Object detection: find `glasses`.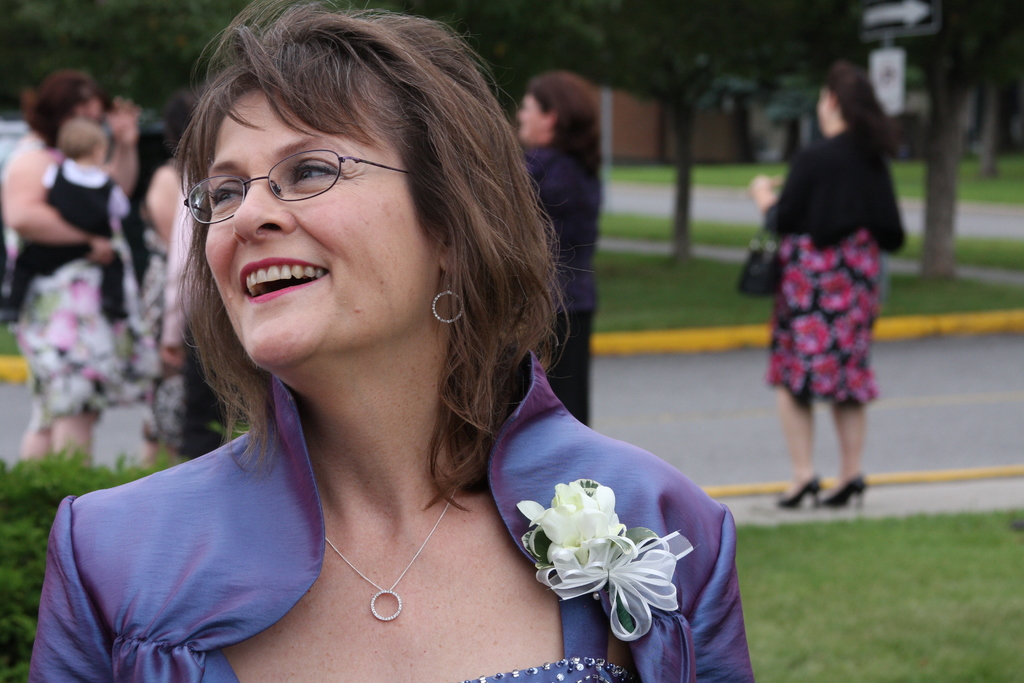
<box>184,147,416,224</box>.
